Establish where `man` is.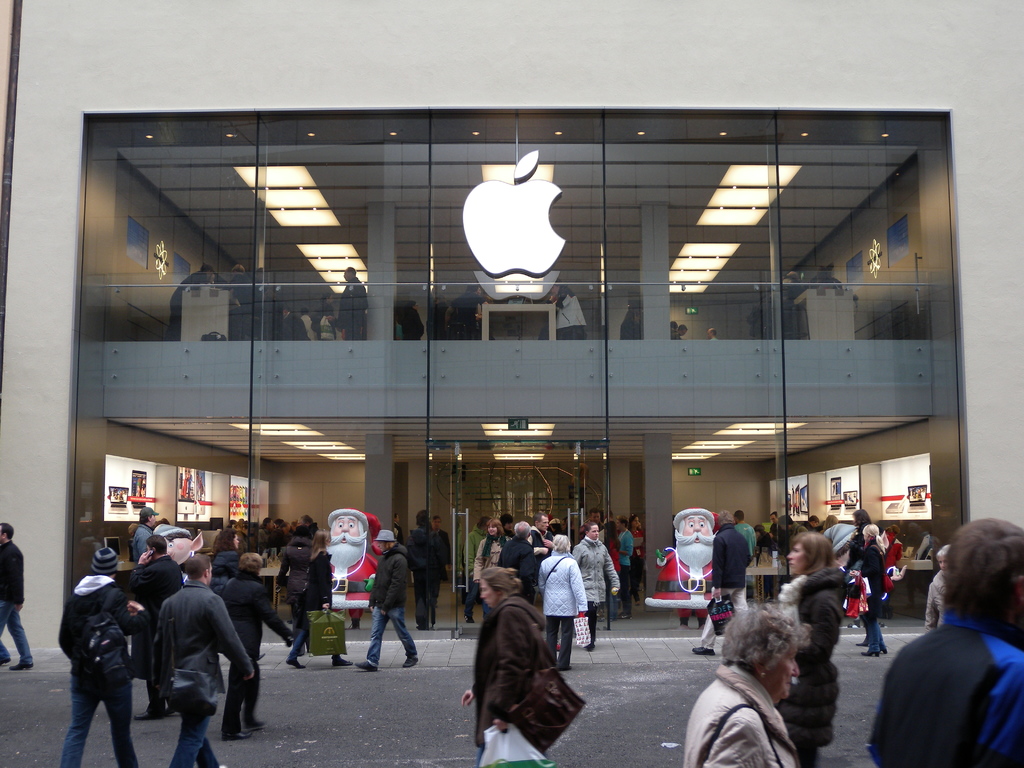
Established at 218 554 296 741.
